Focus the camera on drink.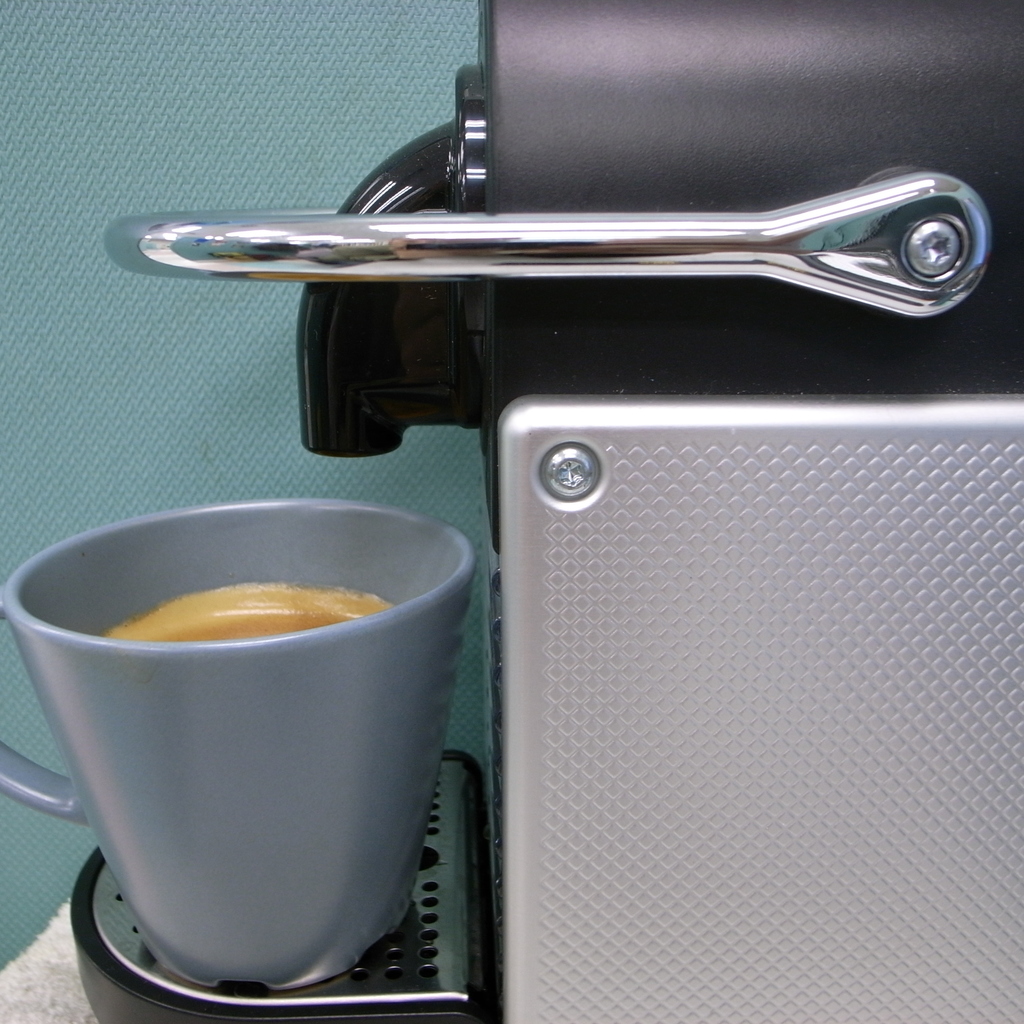
Focus region: l=105, t=580, r=392, b=636.
